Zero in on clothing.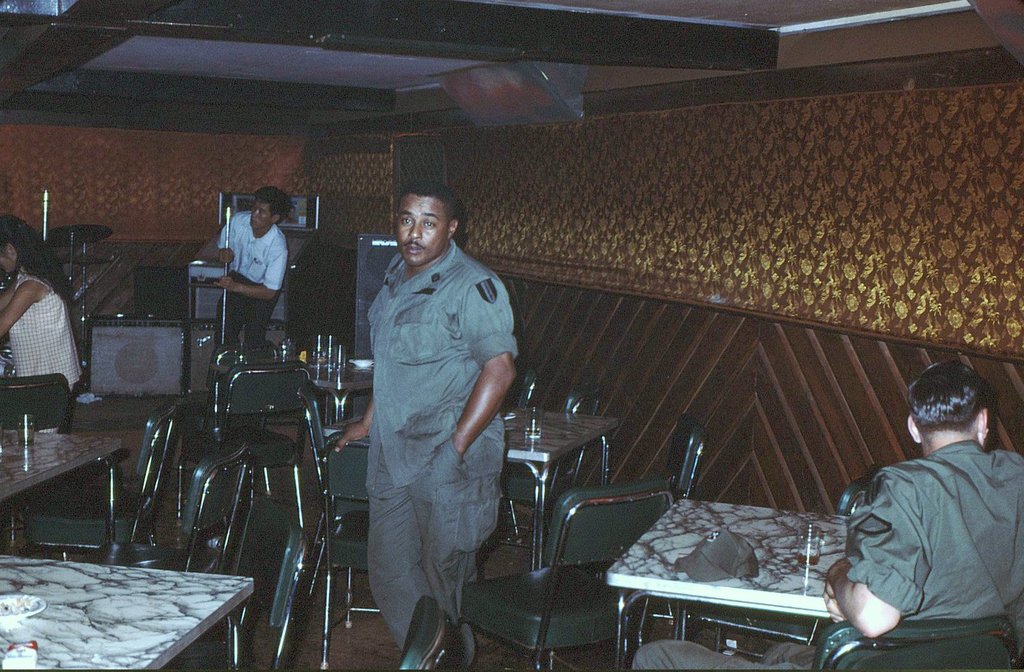
Zeroed in: box=[11, 262, 82, 393].
